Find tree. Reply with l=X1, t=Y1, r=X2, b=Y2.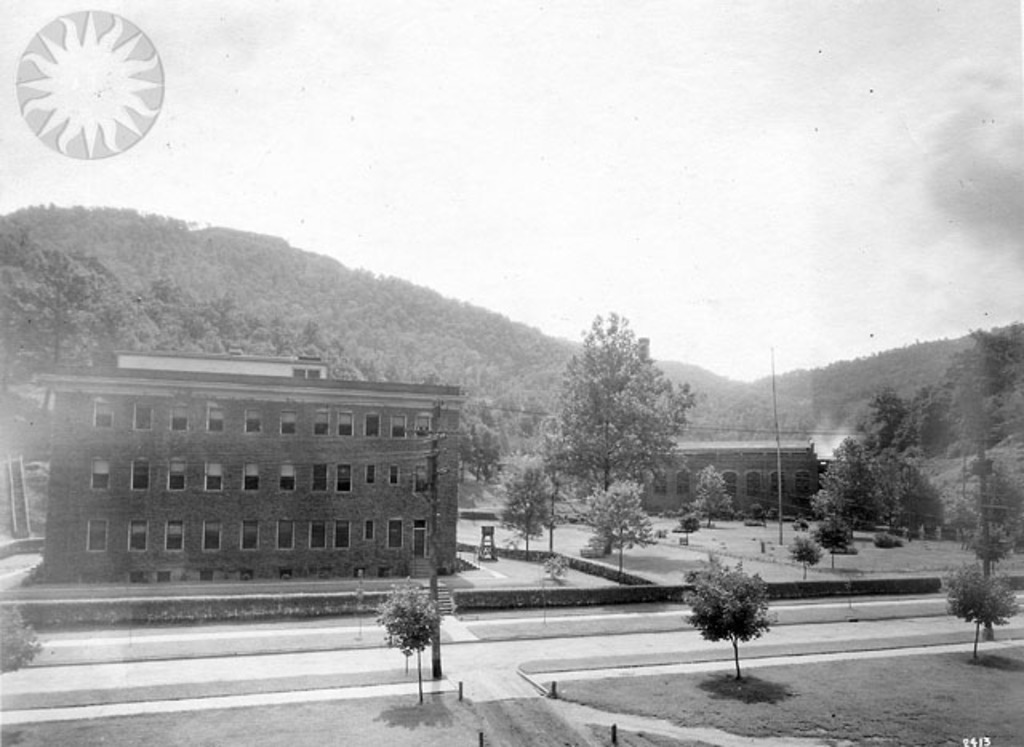
l=792, t=533, r=821, b=582.
